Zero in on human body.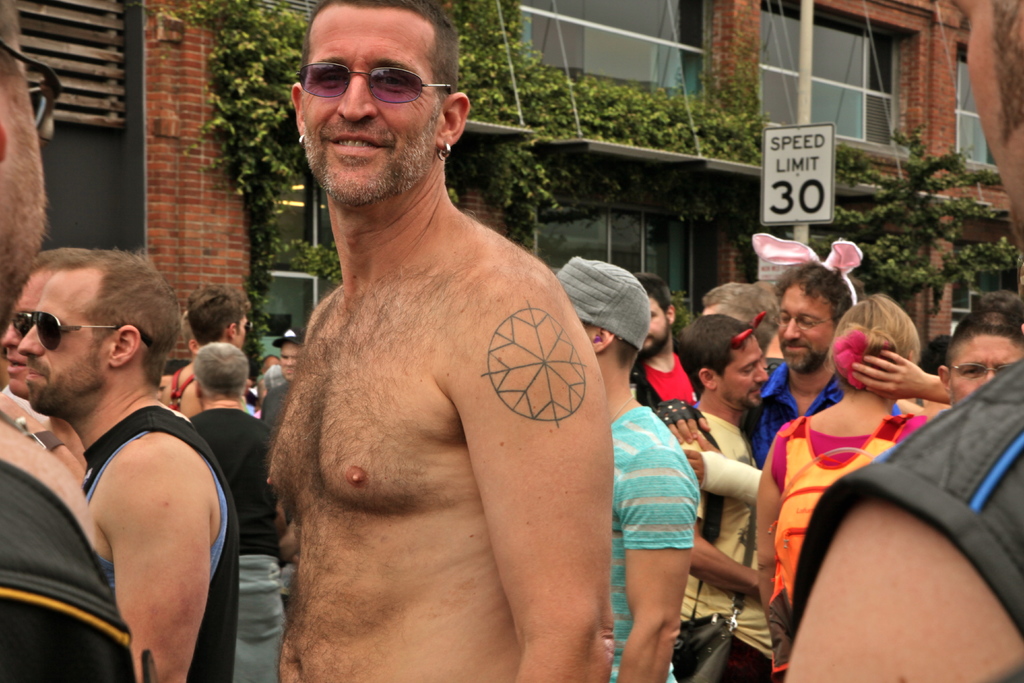
Zeroed in: x1=189 y1=399 x2=295 y2=682.
